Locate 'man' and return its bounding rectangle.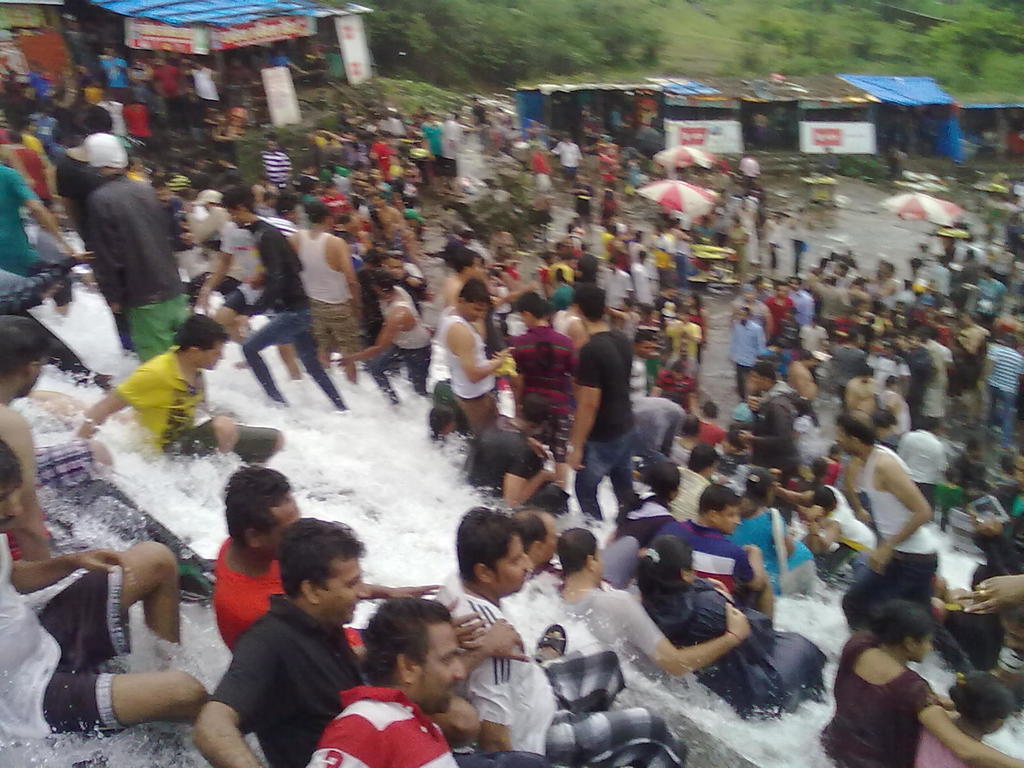
440, 501, 682, 767.
